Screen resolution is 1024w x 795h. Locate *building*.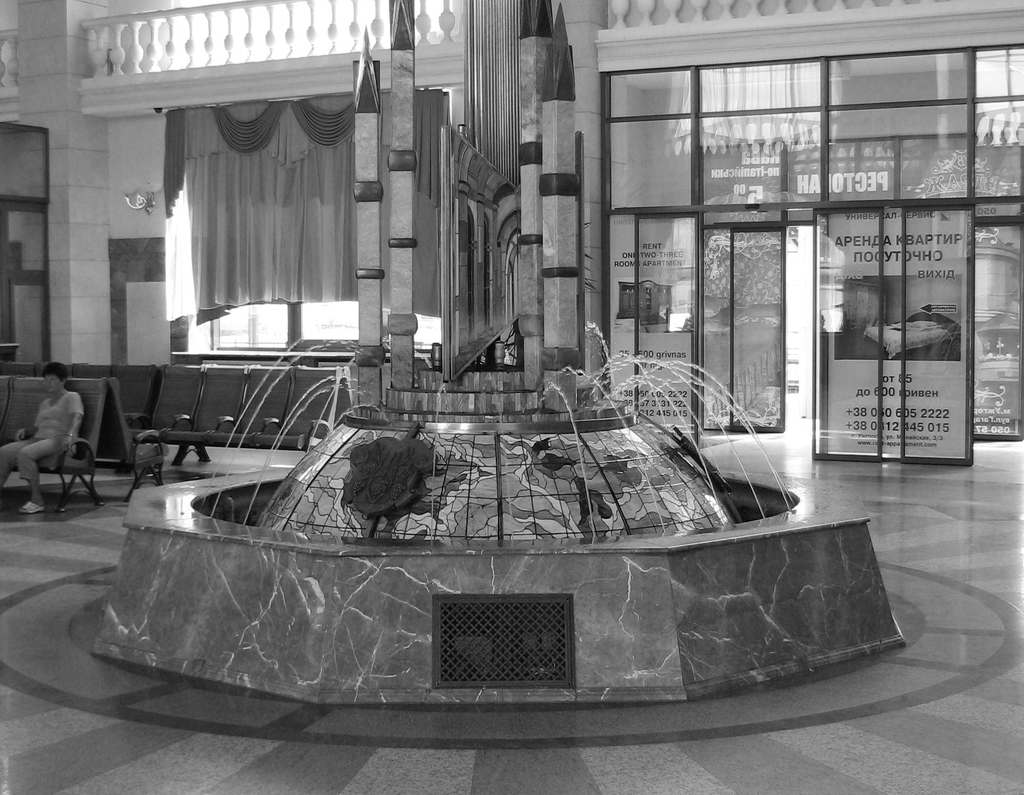
[x1=0, y1=0, x2=1019, y2=794].
